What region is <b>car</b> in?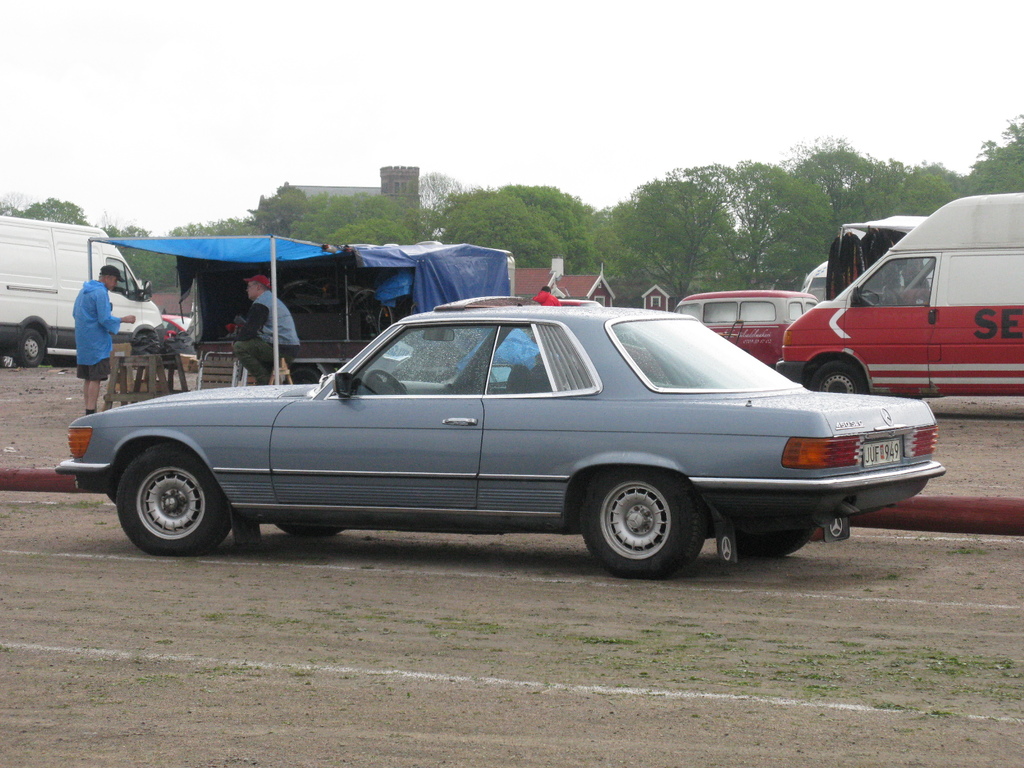
rect(45, 299, 929, 572).
